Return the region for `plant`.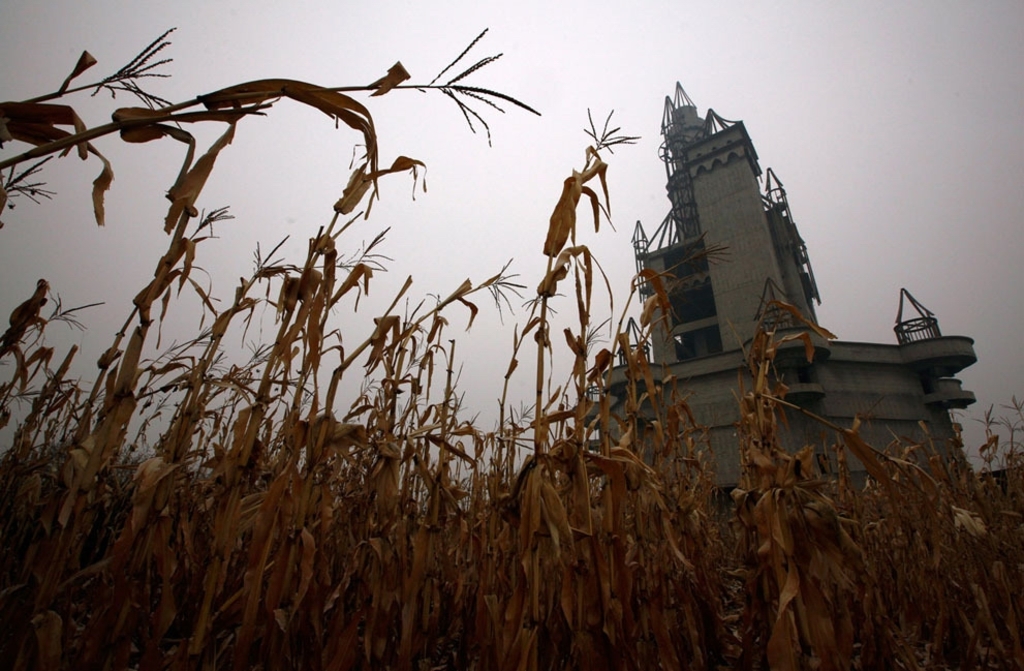
box(0, 26, 1023, 670).
